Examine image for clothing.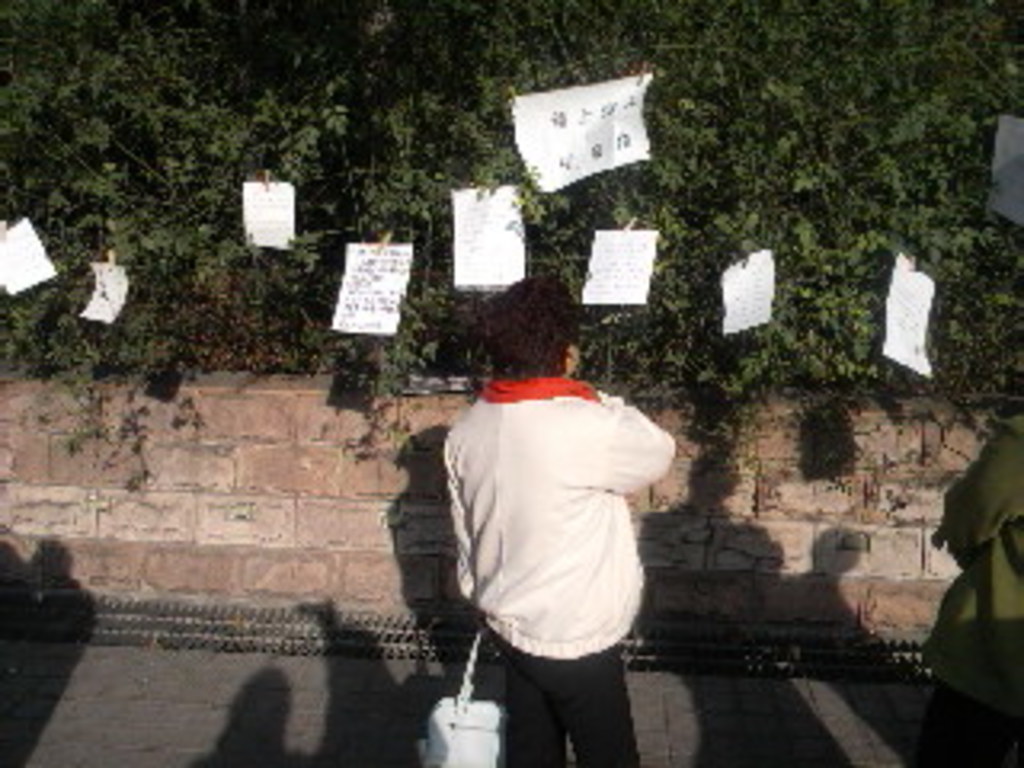
Examination result: rect(909, 410, 1021, 765).
